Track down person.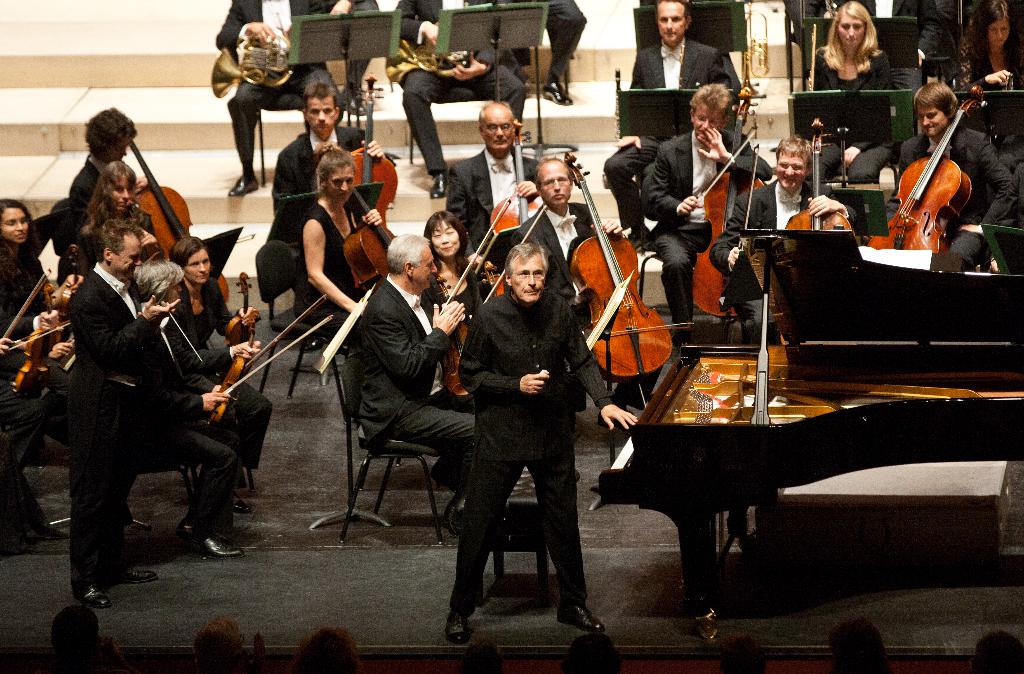
Tracked to 446, 95, 540, 285.
